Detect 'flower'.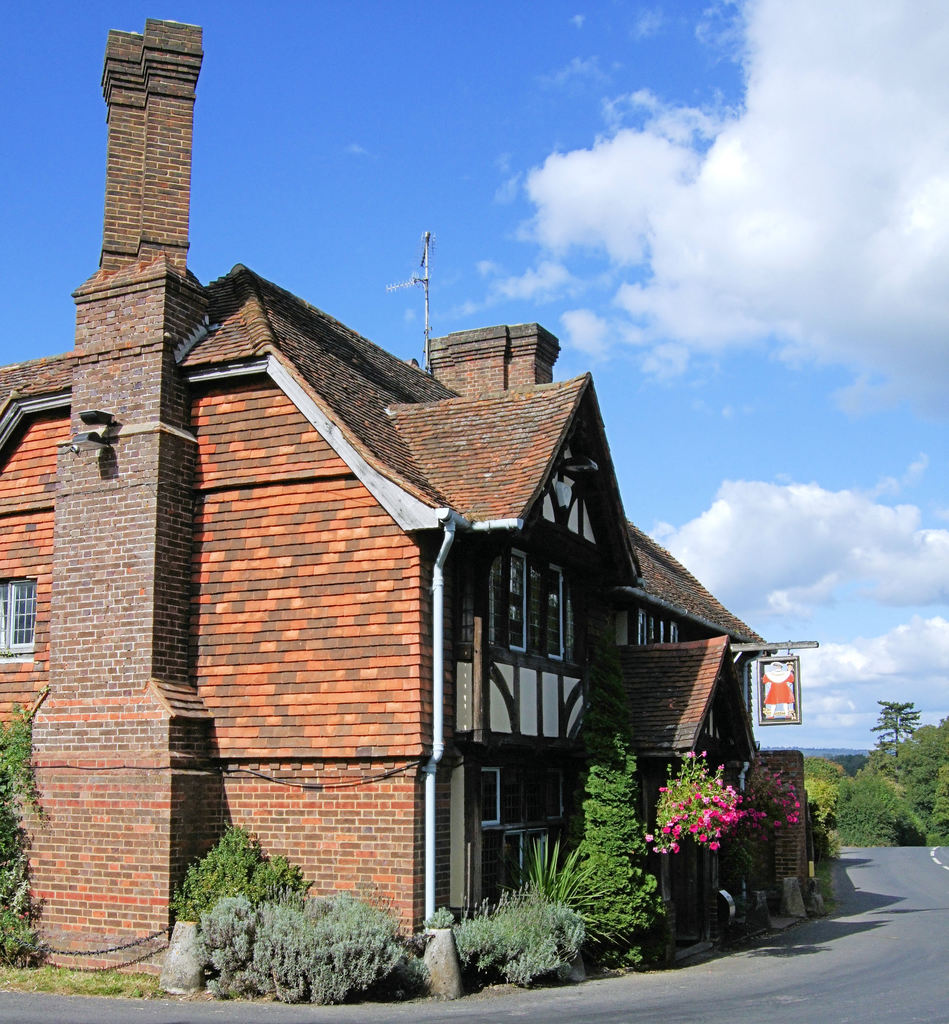
Detected at <box>660,846,668,855</box>.
